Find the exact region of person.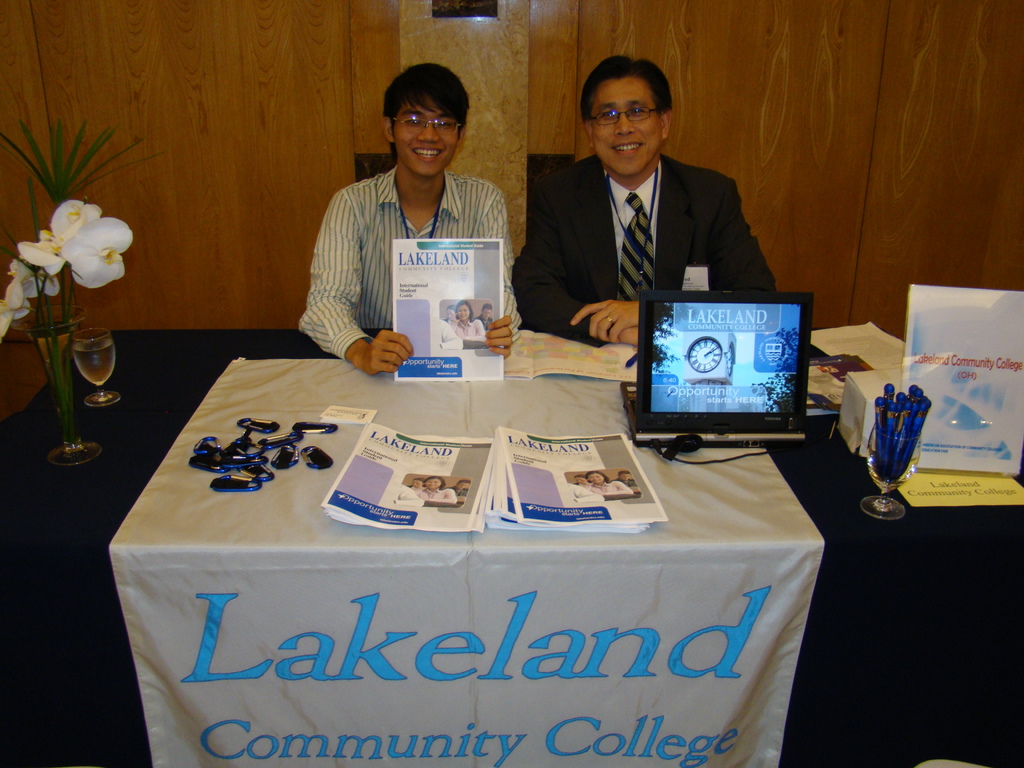
Exact region: [left=573, top=476, right=590, bottom=484].
